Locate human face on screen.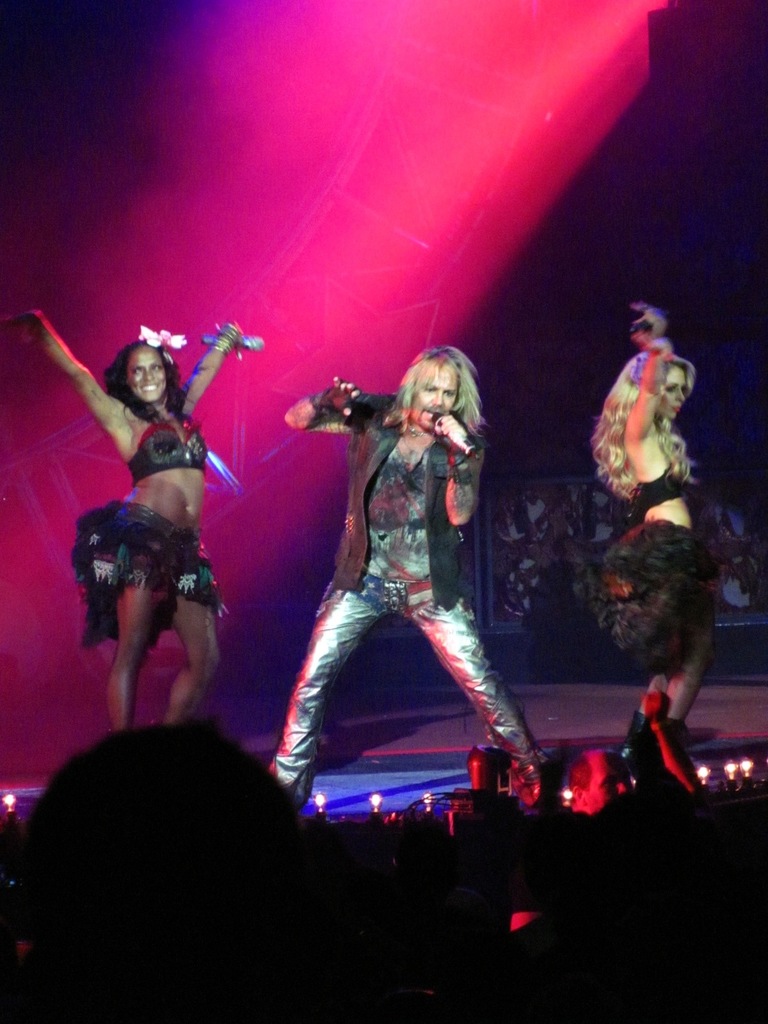
On screen at detection(128, 346, 165, 406).
